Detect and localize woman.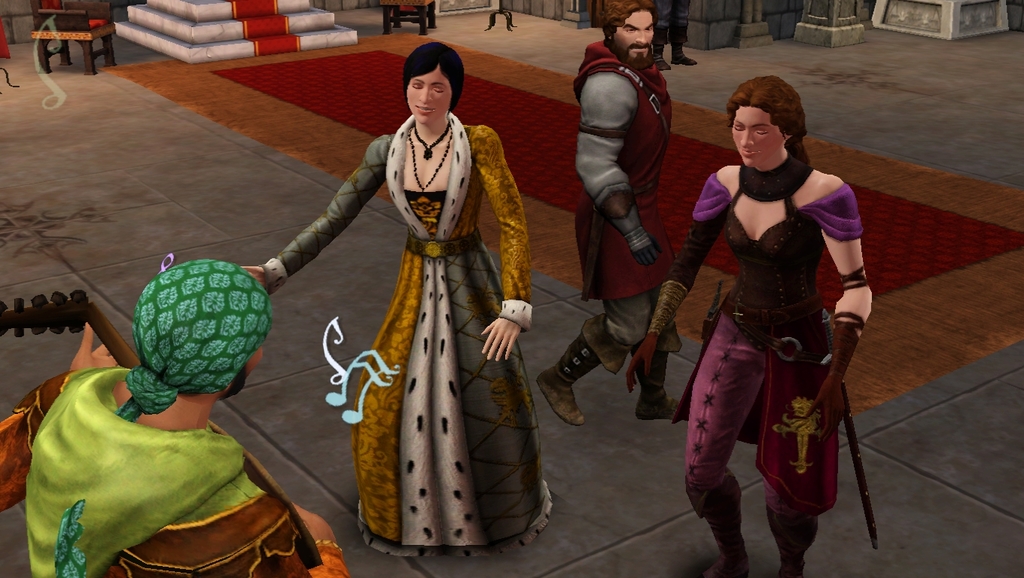
Localized at 623, 71, 871, 577.
